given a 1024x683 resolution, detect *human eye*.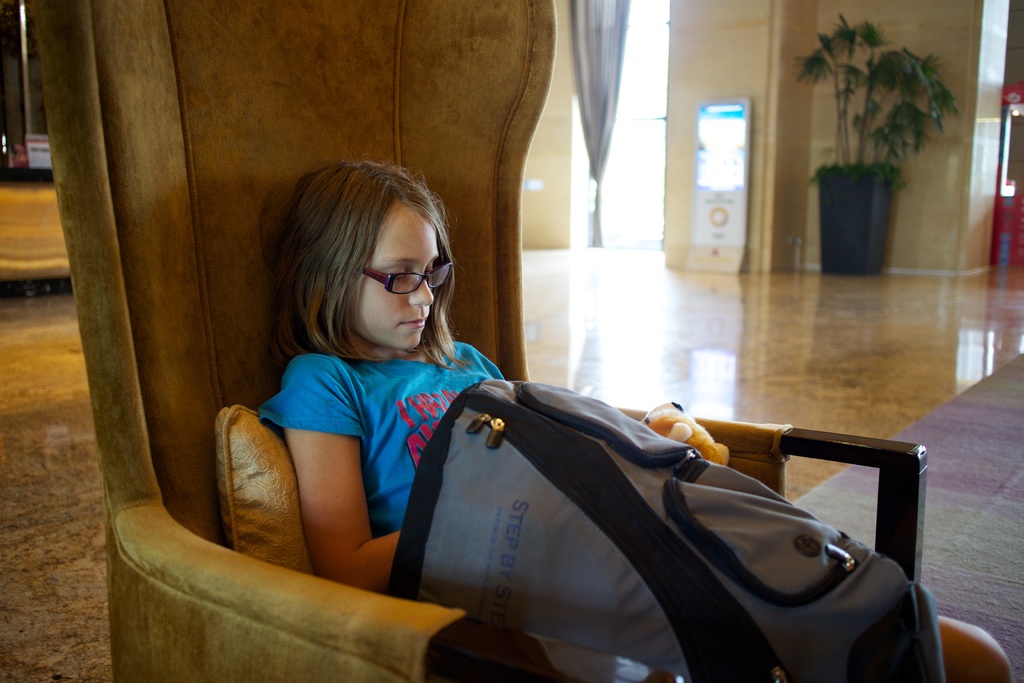
<box>425,263,438,278</box>.
